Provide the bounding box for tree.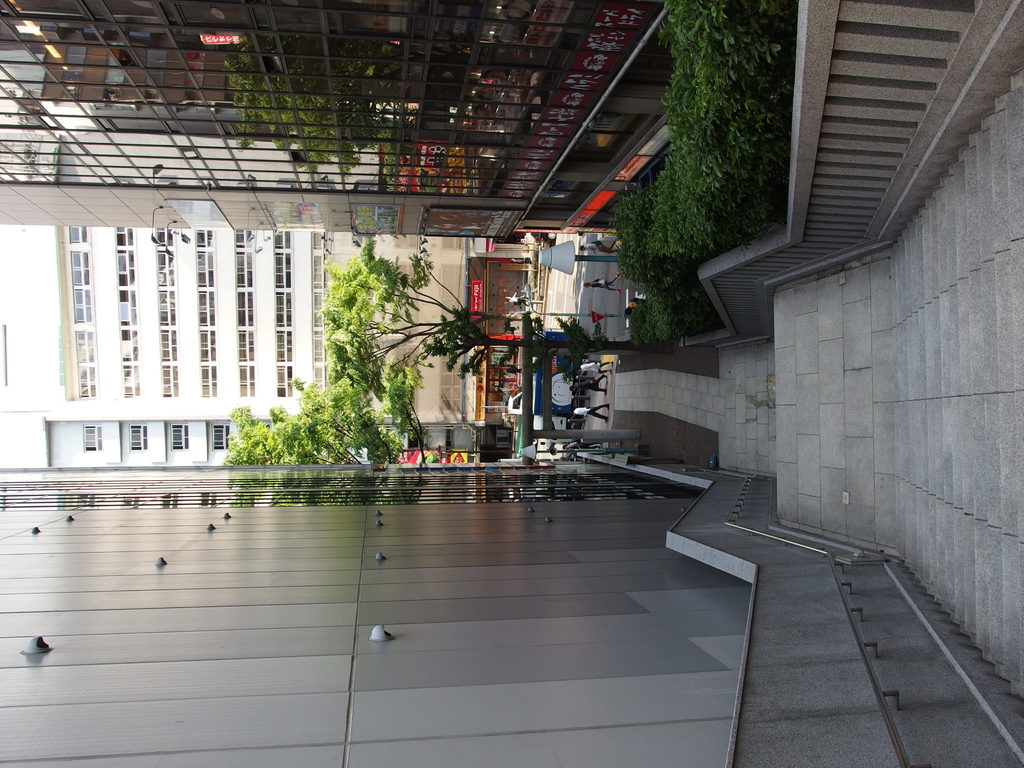
{"left": 319, "top": 237, "right": 557, "bottom": 417}.
